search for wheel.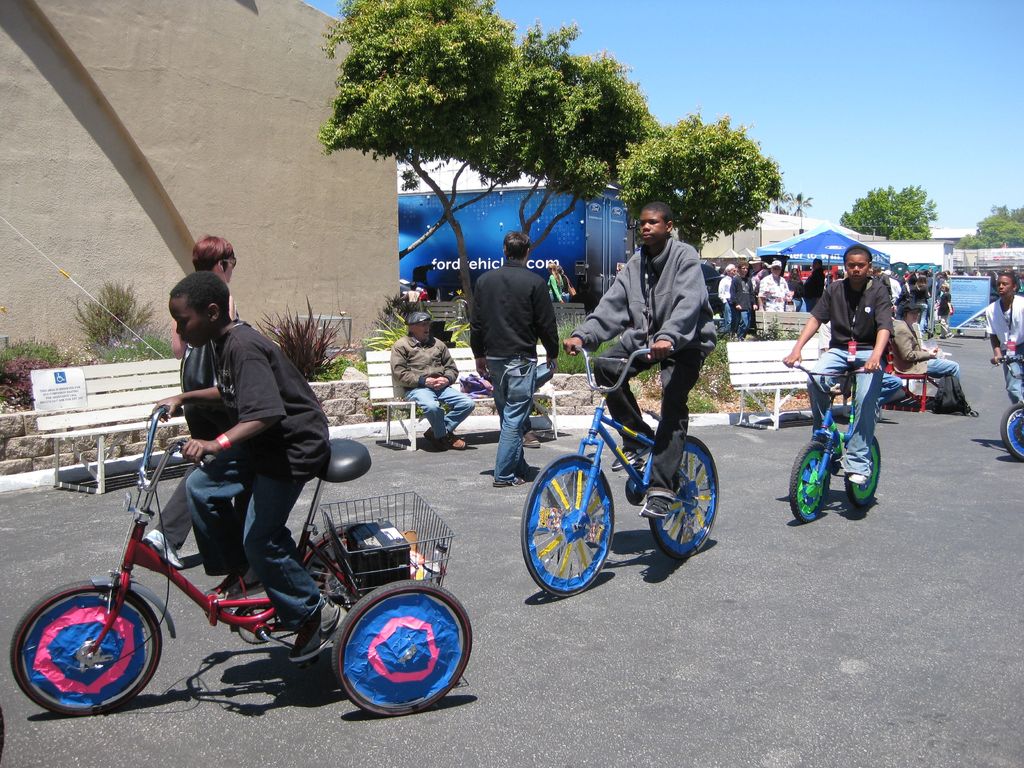
Found at [650,433,726,561].
